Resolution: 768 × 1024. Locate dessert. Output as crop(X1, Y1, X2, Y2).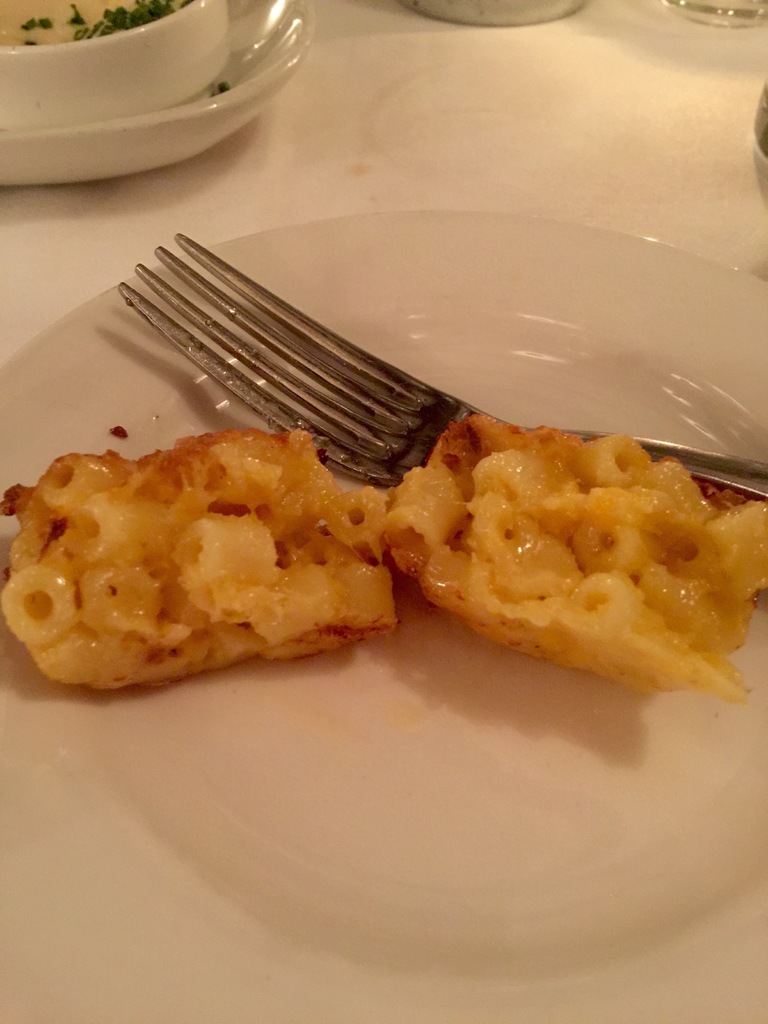
crop(374, 415, 753, 729).
